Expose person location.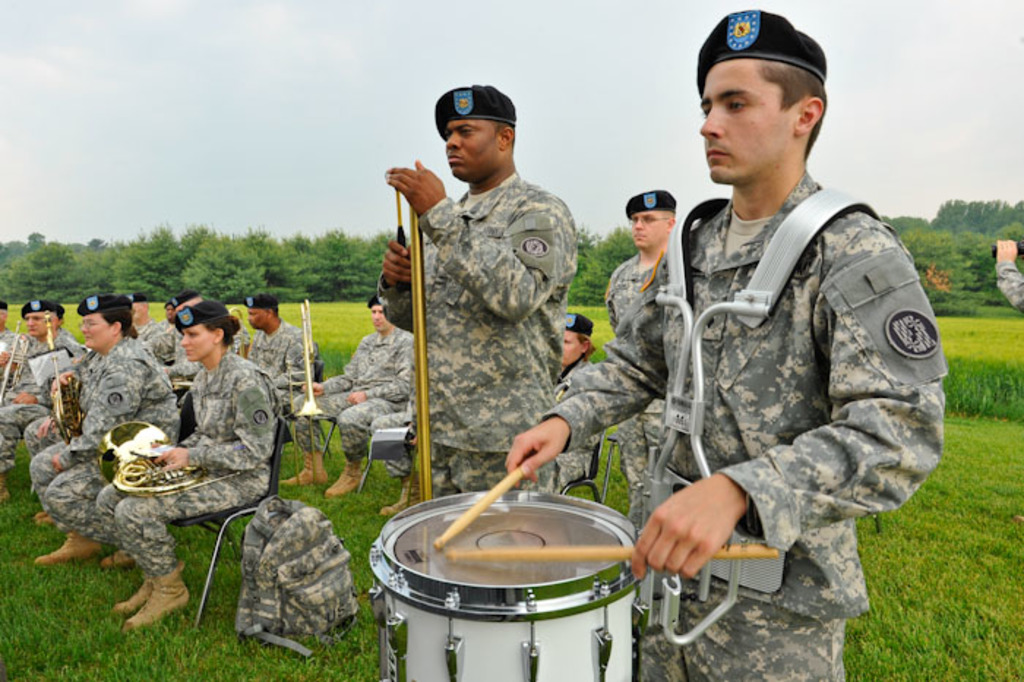
Exposed at box(996, 239, 1023, 315).
